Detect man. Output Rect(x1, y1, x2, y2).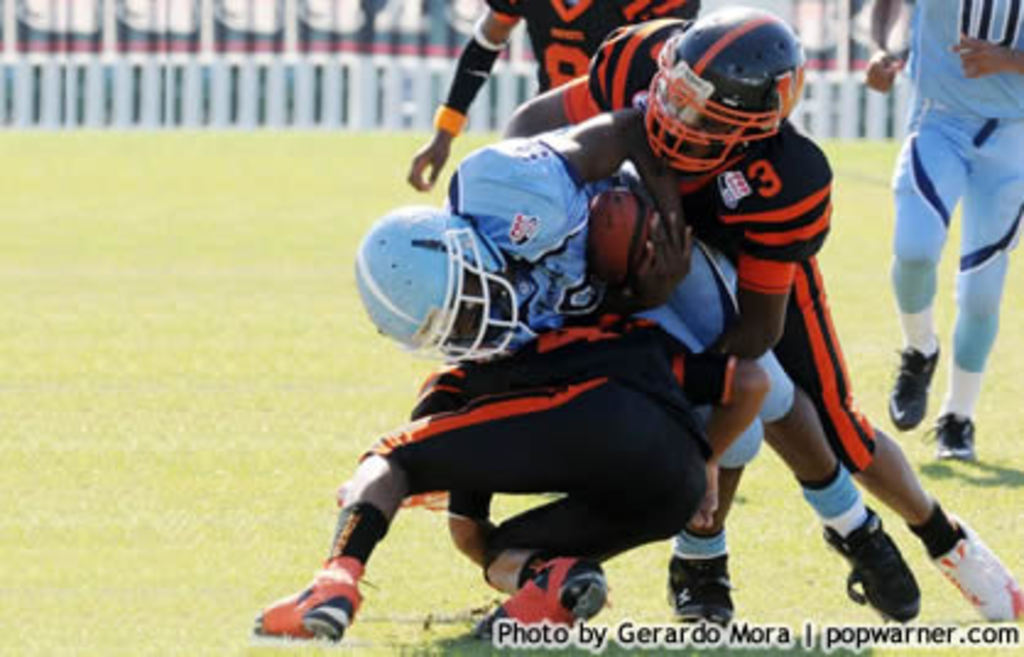
Rect(353, 110, 926, 628).
